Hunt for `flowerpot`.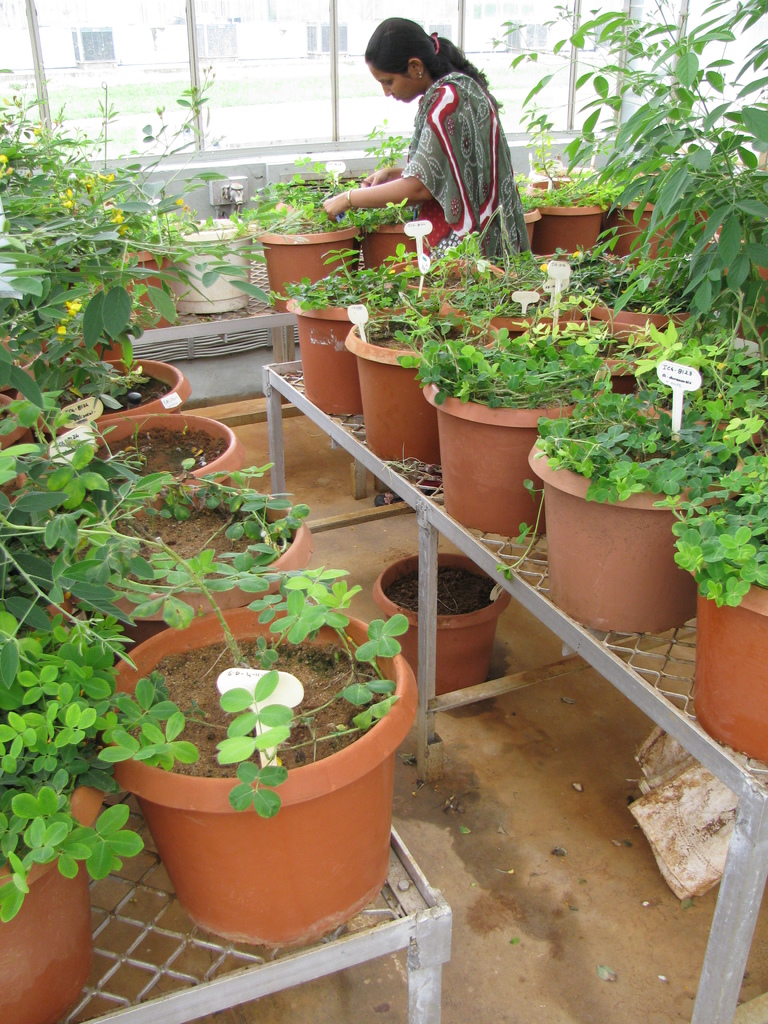
Hunted down at bbox=[163, 211, 250, 310].
